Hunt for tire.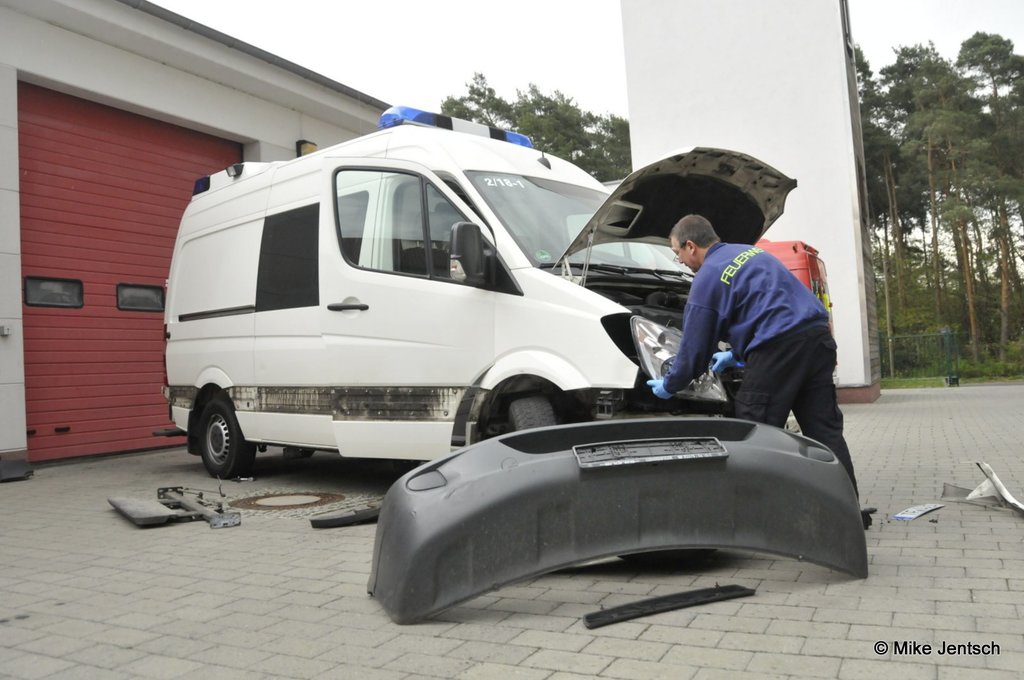
Hunted down at region(507, 396, 557, 434).
